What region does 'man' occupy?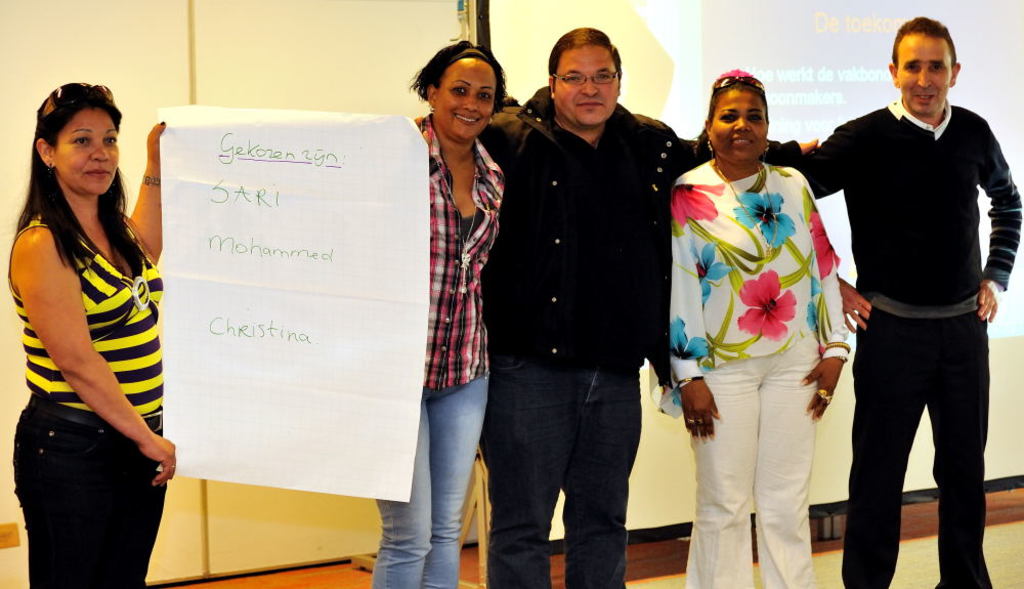
{"left": 807, "top": 19, "right": 1013, "bottom": 587}.
